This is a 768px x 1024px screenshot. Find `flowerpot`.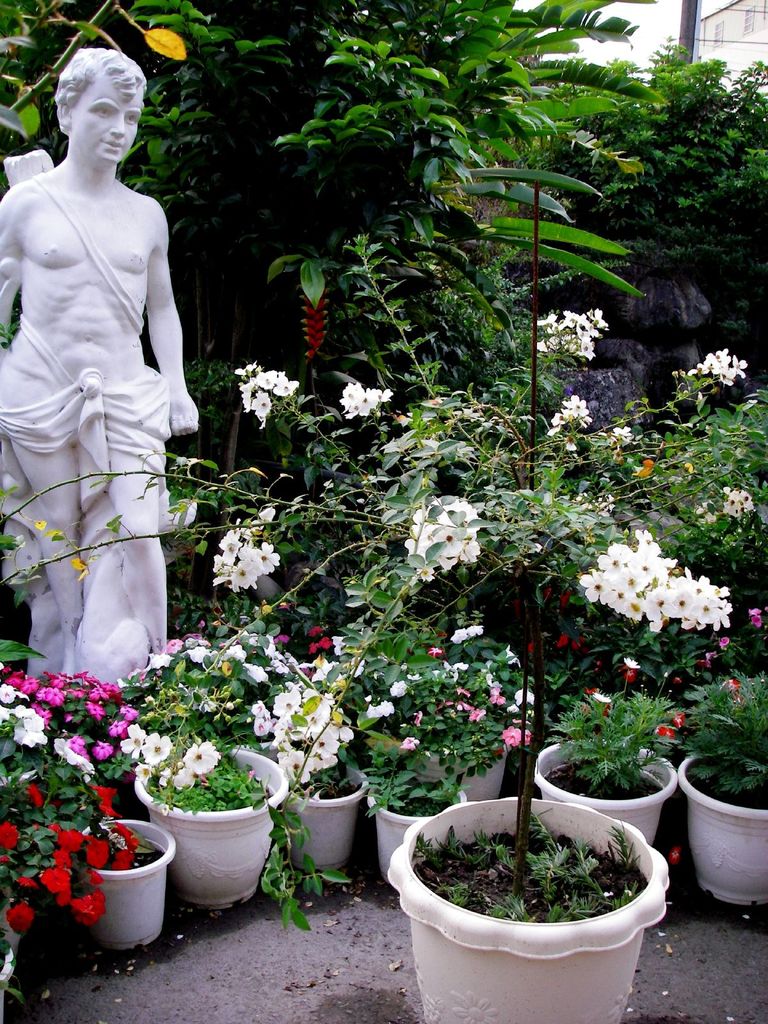
Bounding box: <bbox>63, 812, 180, 952</bbox>.
